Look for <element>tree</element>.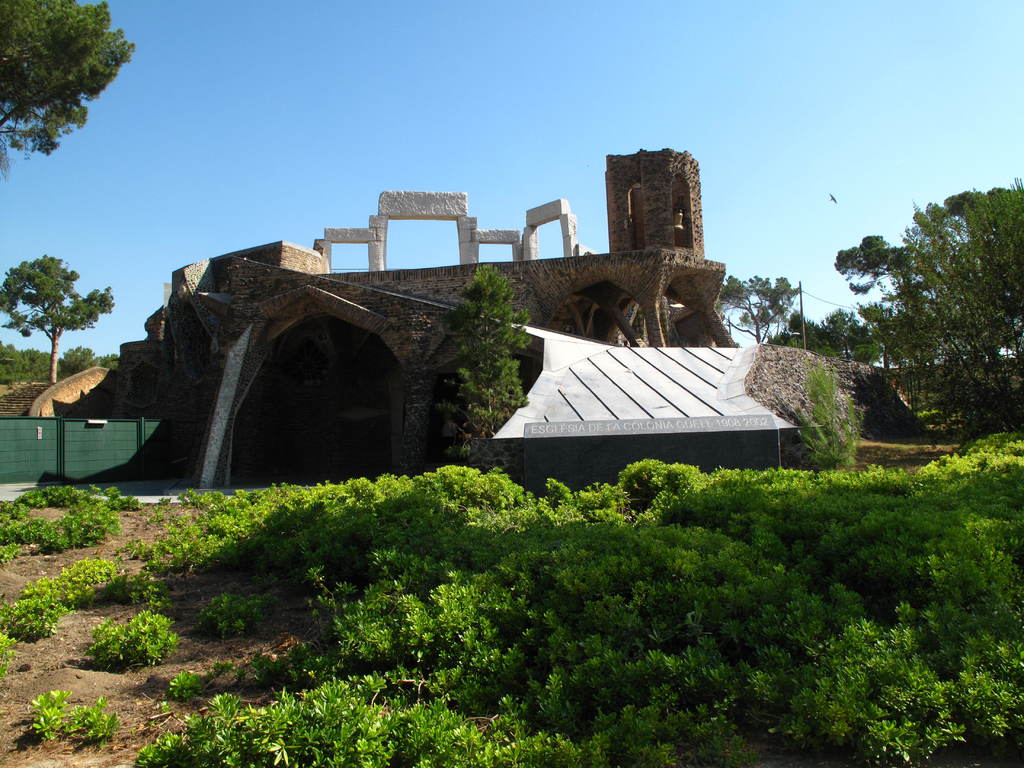
Found: 710 273 810 352.
